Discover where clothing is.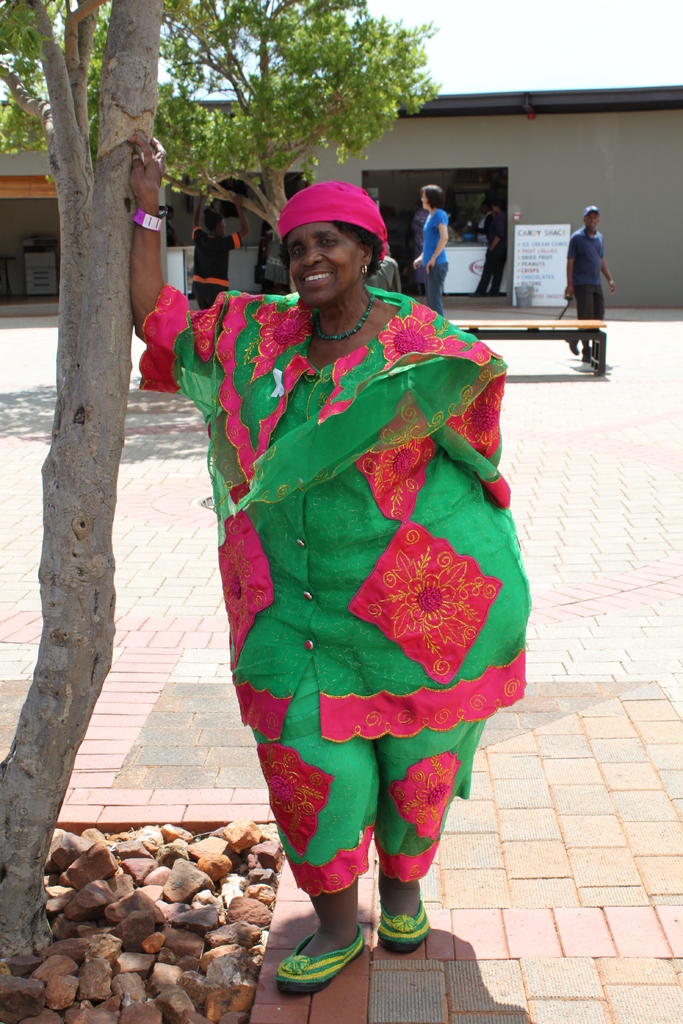
Discovered at 192, 225, 236, 308.
